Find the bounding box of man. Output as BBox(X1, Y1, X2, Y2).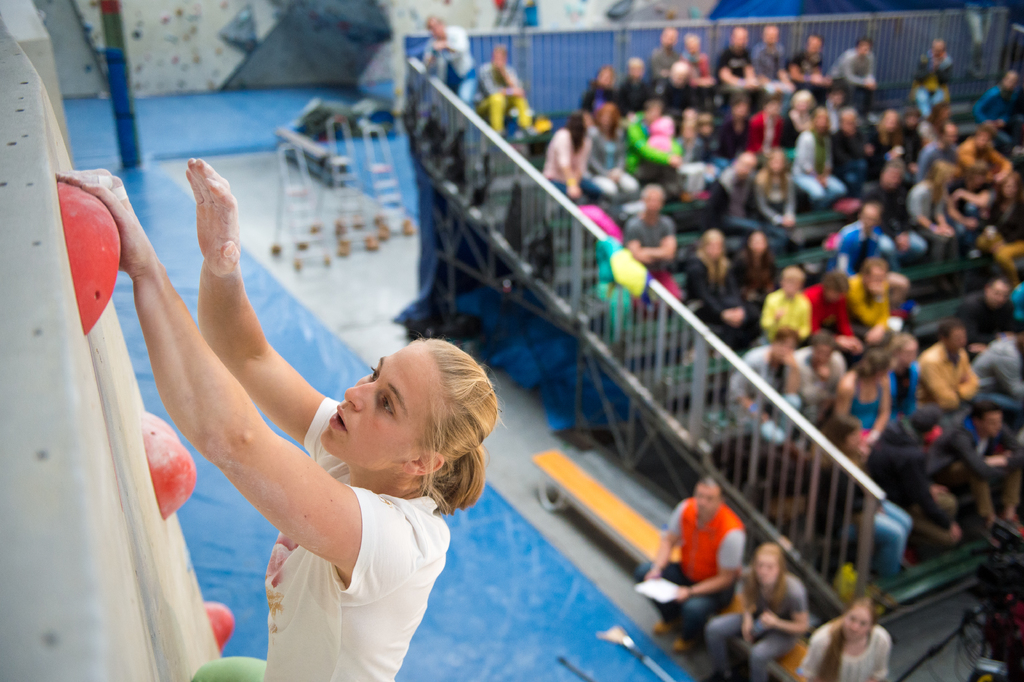
BBox(955, 271, 1023, 353).
